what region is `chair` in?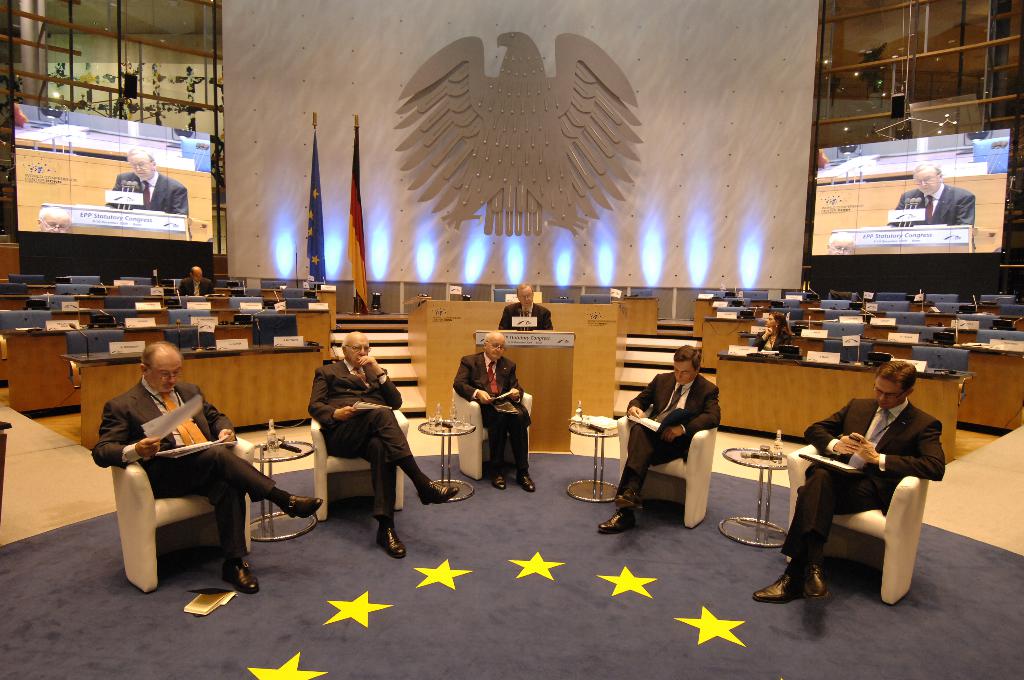
{"left": 282, "top": 298, "right": 315, "bottom": 308}.
